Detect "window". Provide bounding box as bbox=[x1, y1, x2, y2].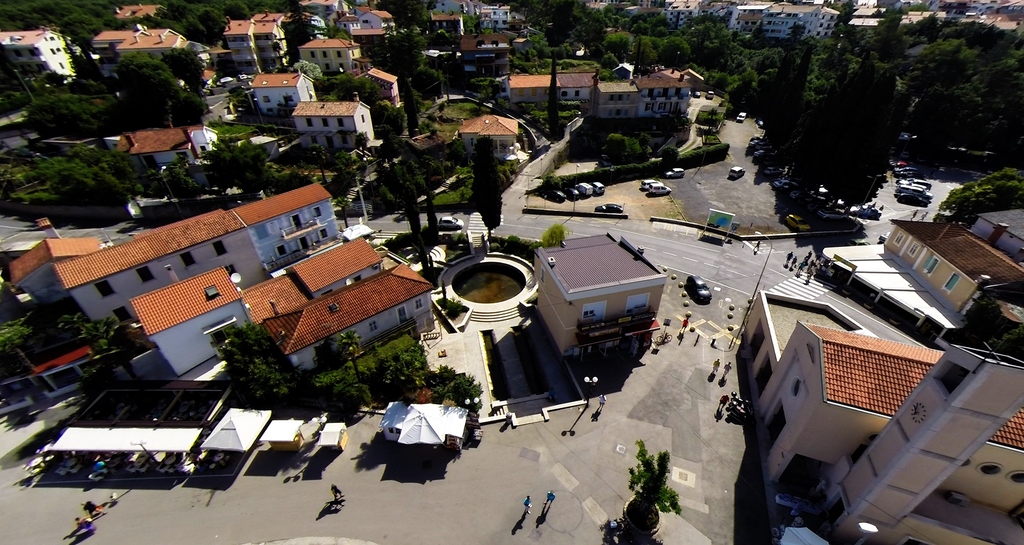
bbox=[323, 115, 329, 128].
